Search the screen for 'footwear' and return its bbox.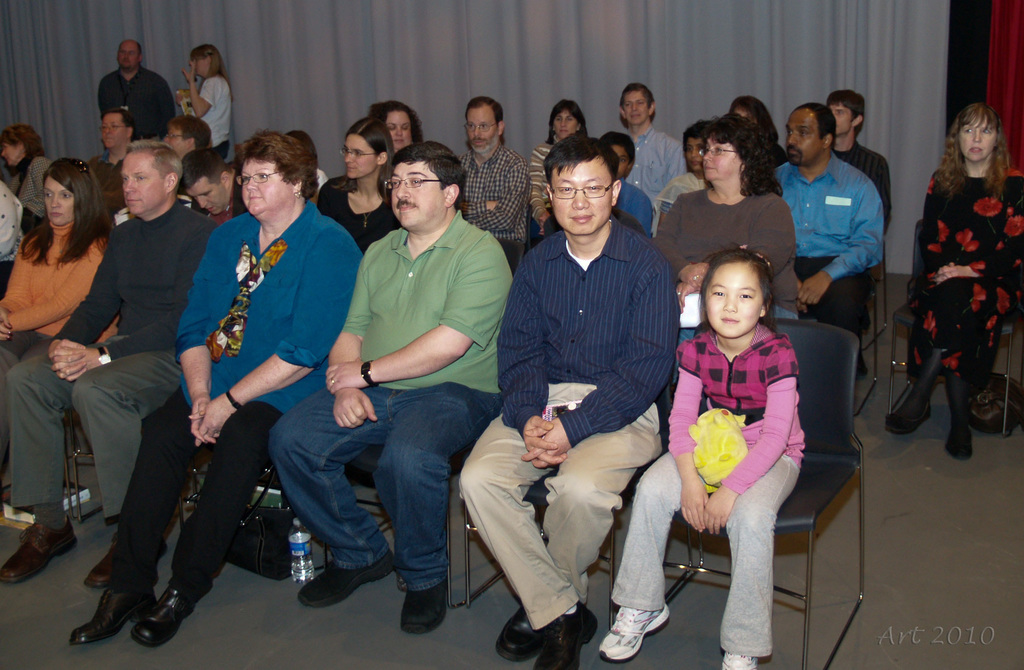
Found: (83, 539, 124, 584).
